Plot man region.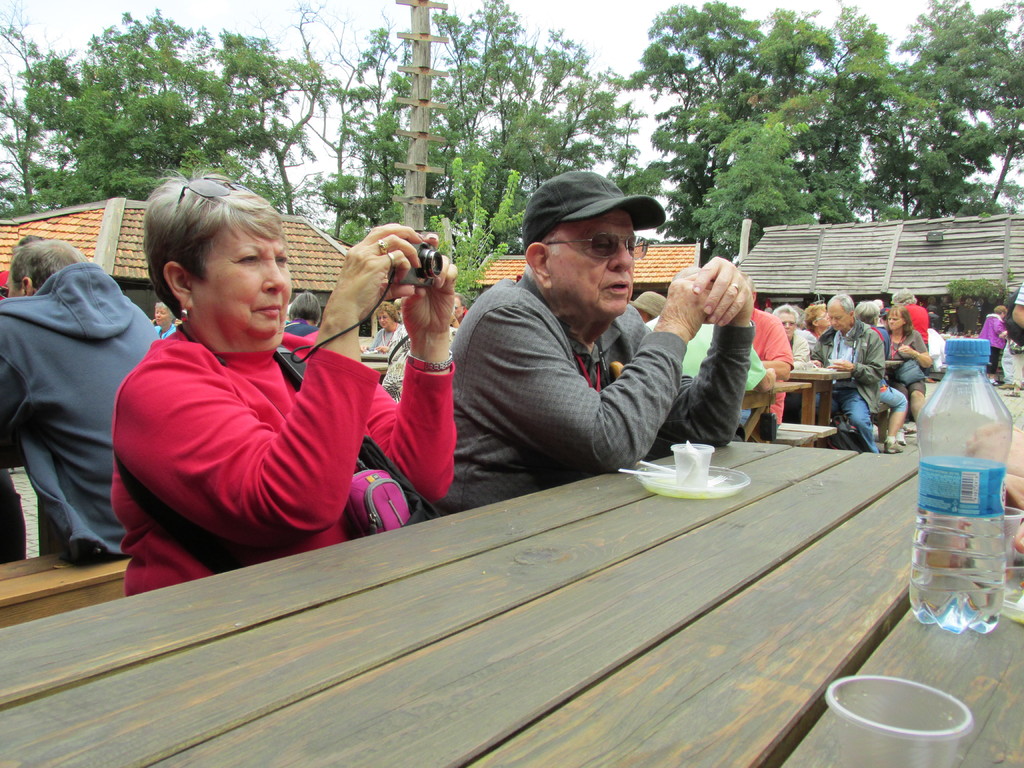
Plotted at (0,236,159,563).
